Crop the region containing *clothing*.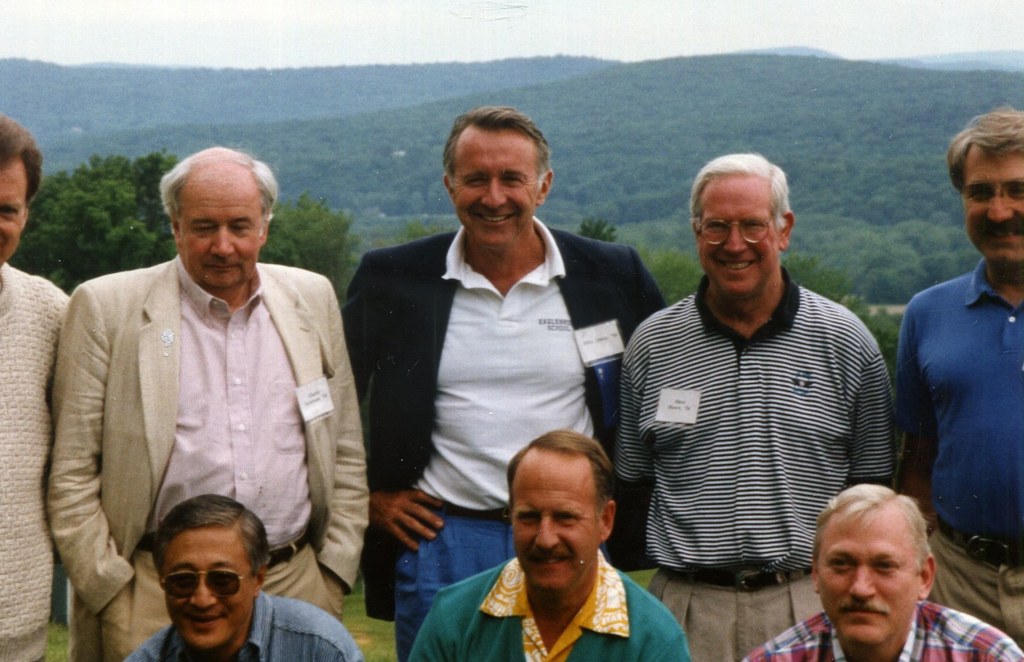
Crop region: detection(895, 261, 1023, 649).
